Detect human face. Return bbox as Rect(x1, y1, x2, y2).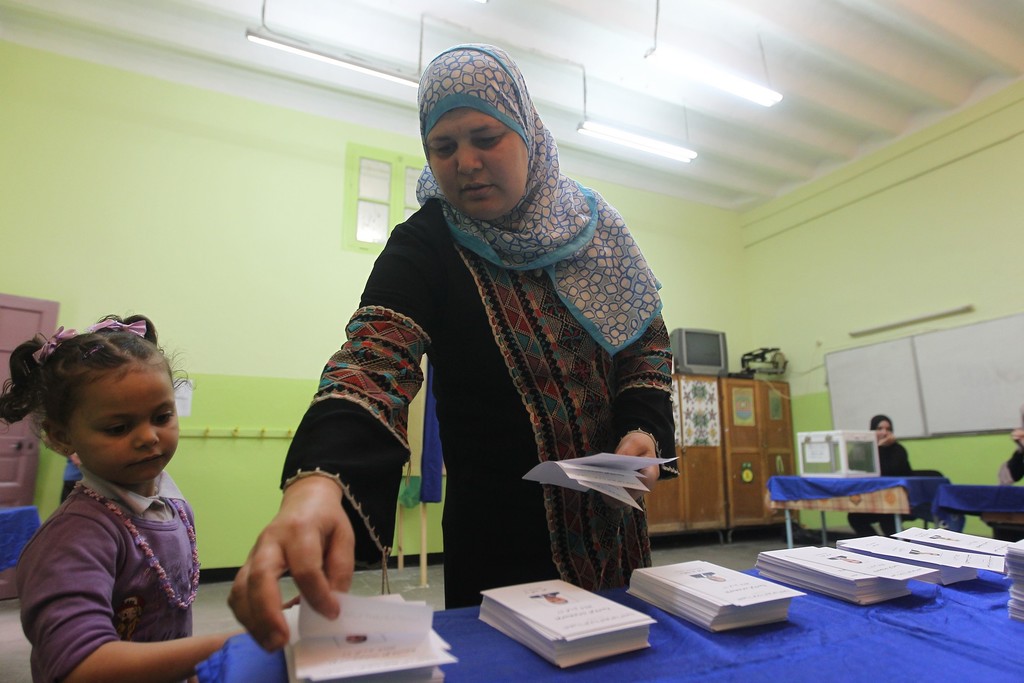
Rect(876, 418, 895, 434).
